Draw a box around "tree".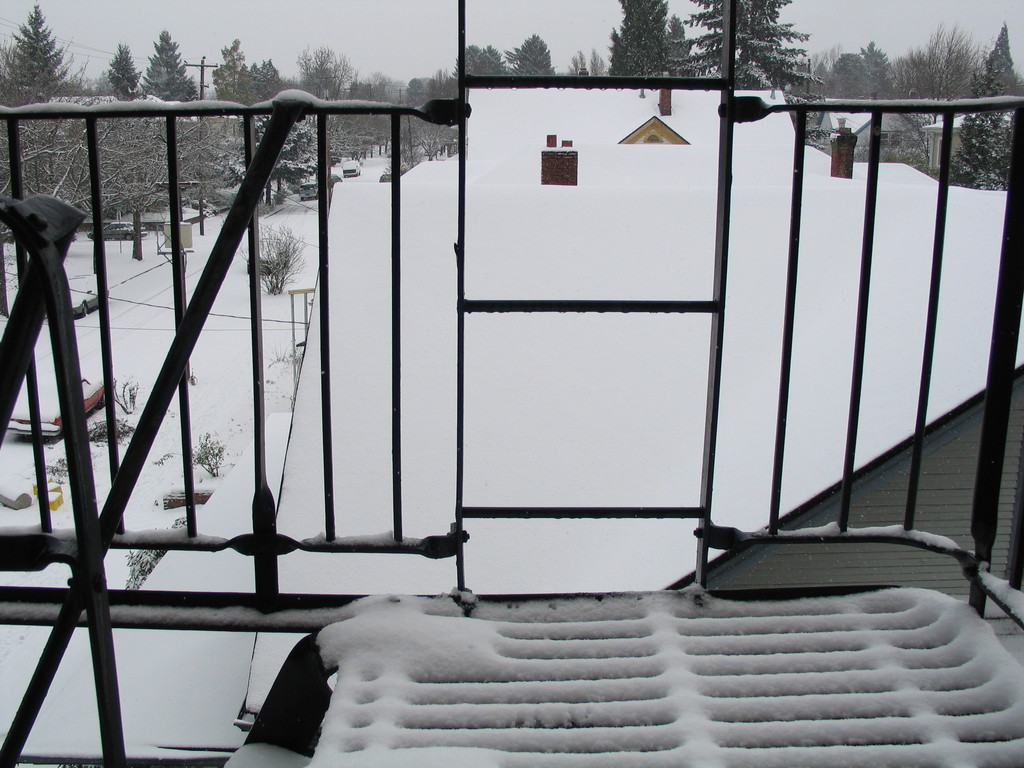
select_region(612, 0, 686, 94).
